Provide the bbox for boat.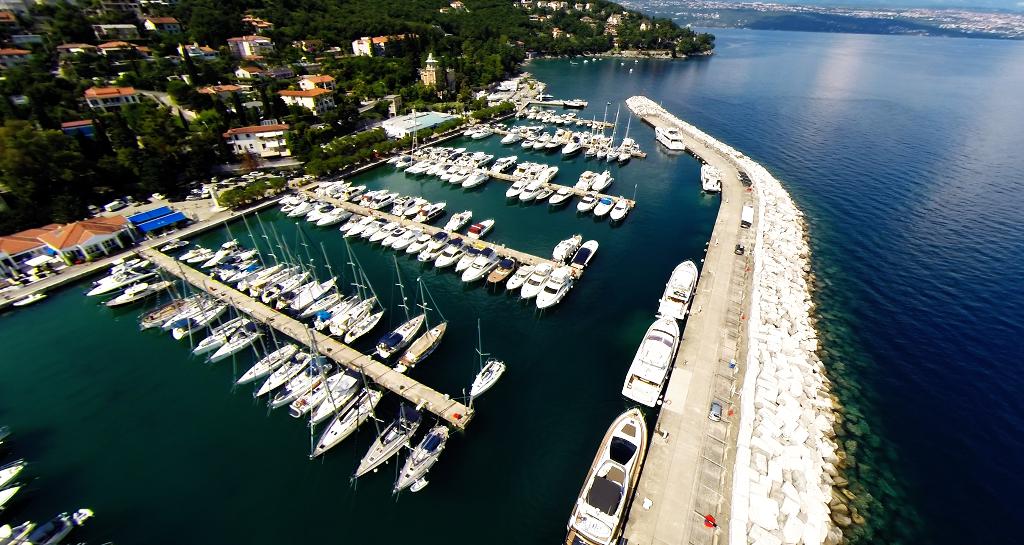
box(13, 293, 47, 310).
